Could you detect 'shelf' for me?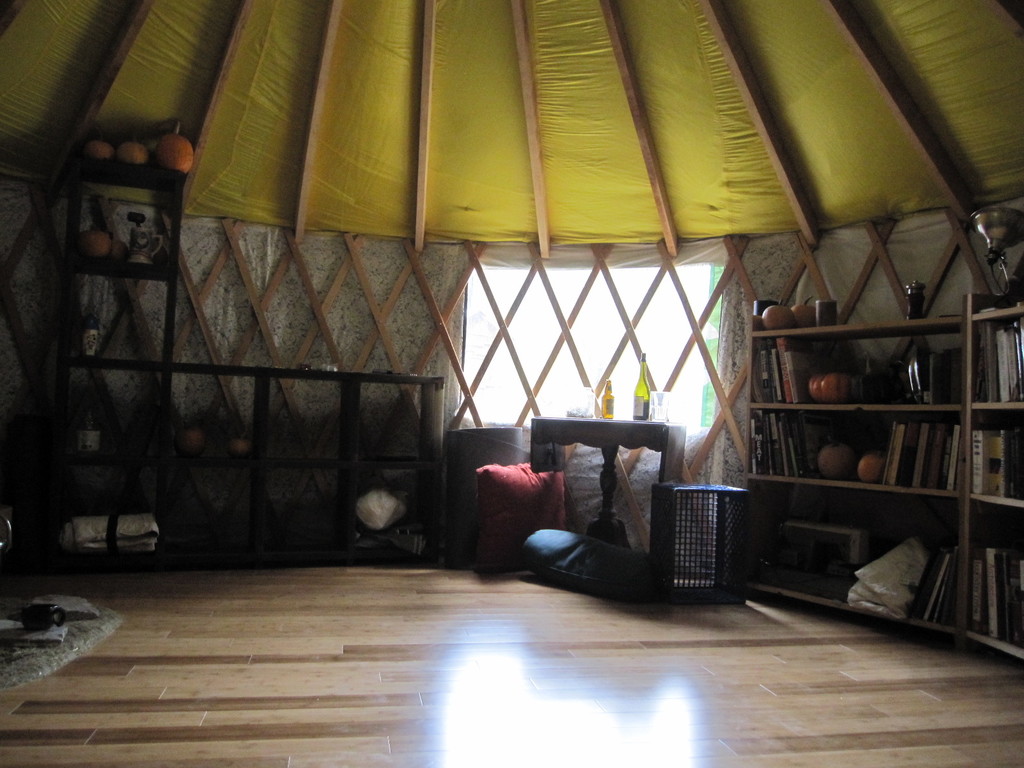
Detection result: detection(728, 255, 1009, 623).
